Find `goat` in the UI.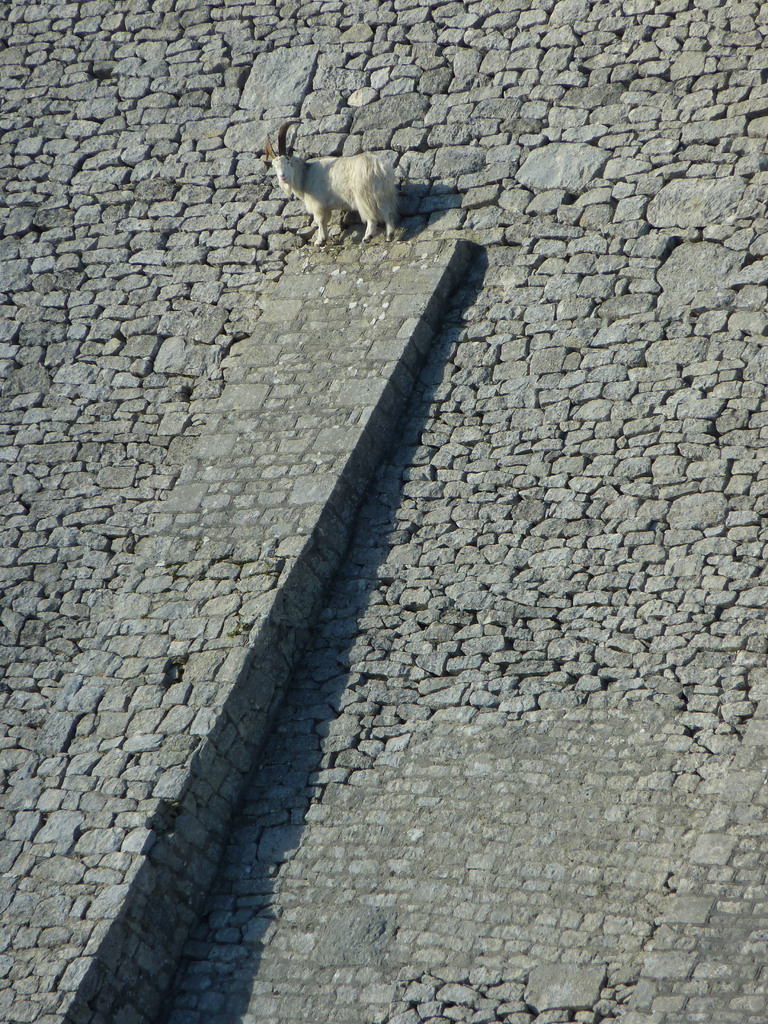
UI element at x1=259, y1=124, x2=402, y2=237.
